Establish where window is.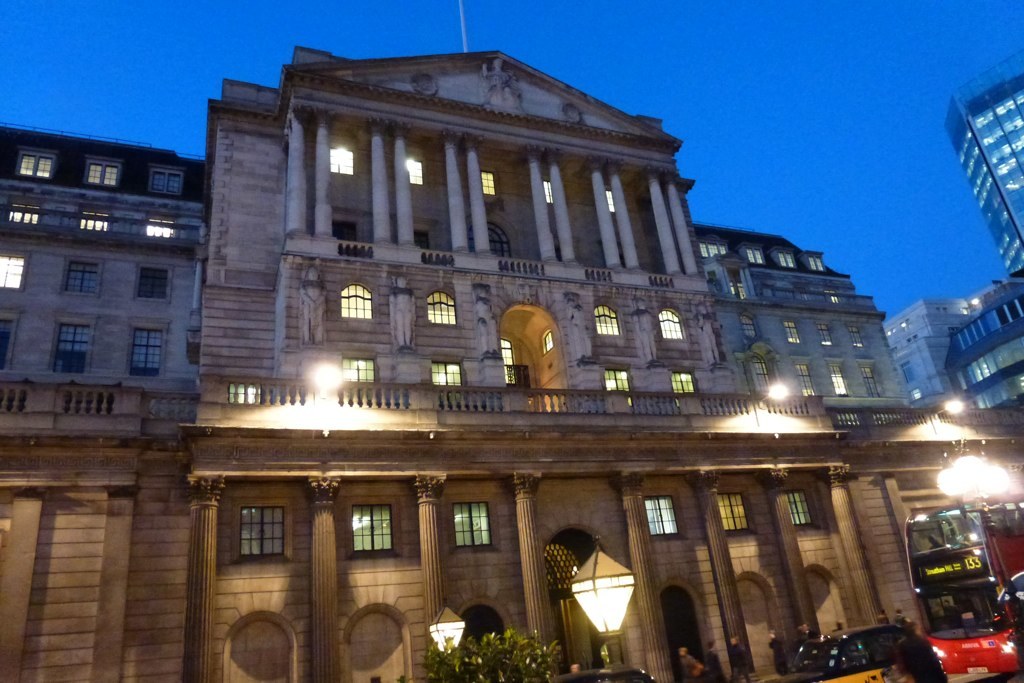
Established at (605,189,614,208).
